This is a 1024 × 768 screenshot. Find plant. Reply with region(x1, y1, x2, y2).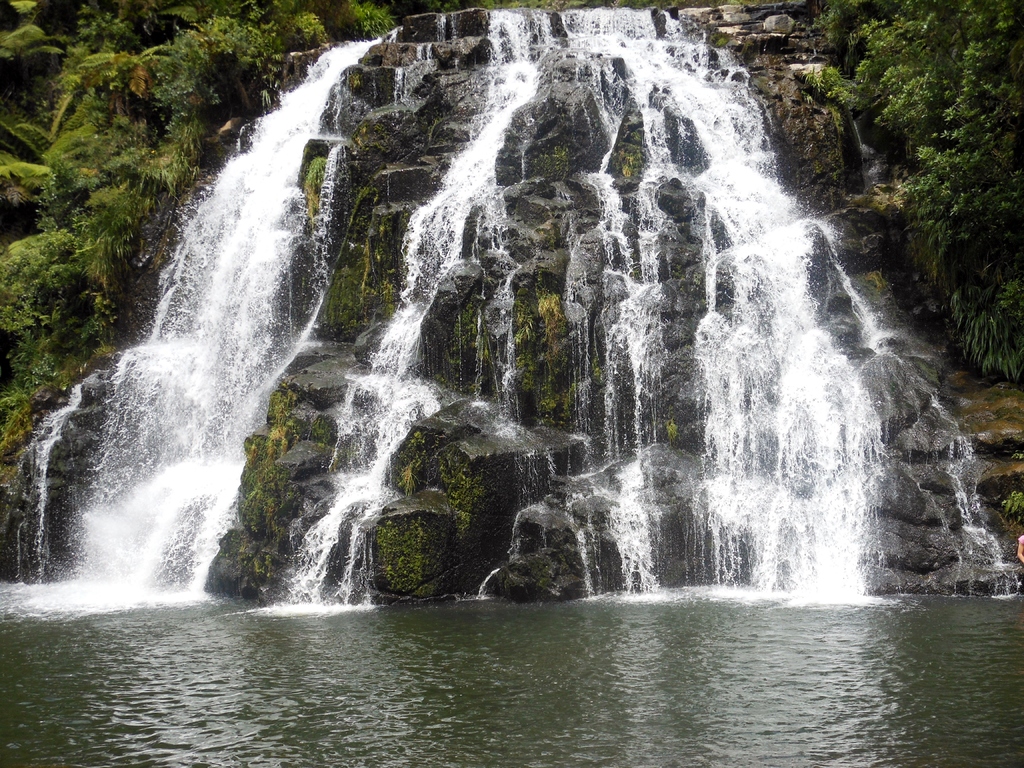
region(503, 359, 541, 400).
